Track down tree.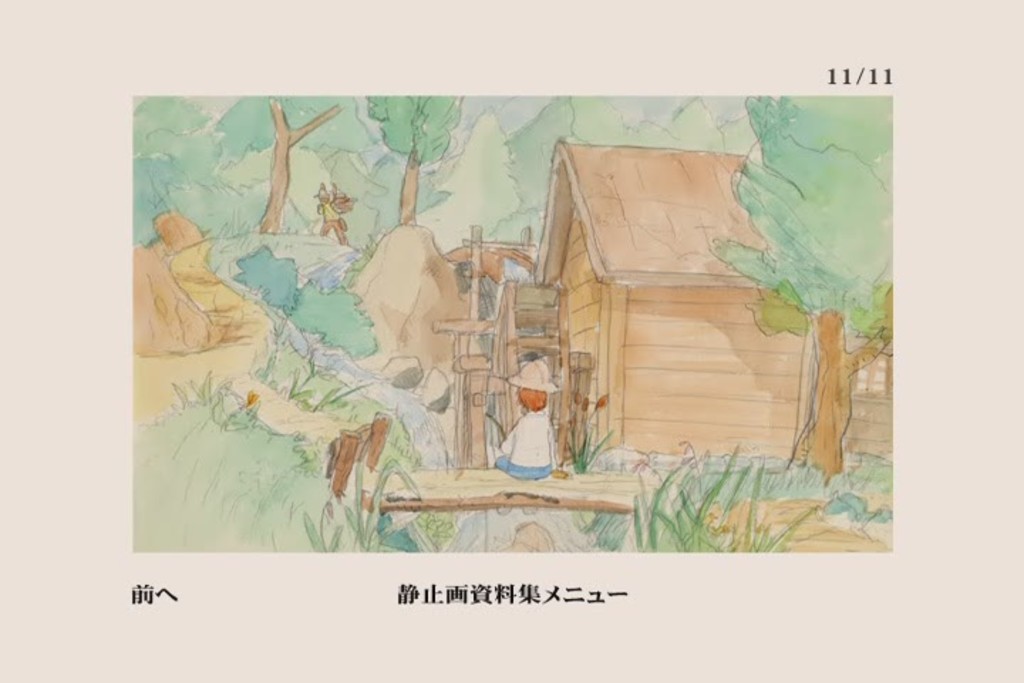
Tracked to (x1=216, y1=98, x2=375, y2=233).
